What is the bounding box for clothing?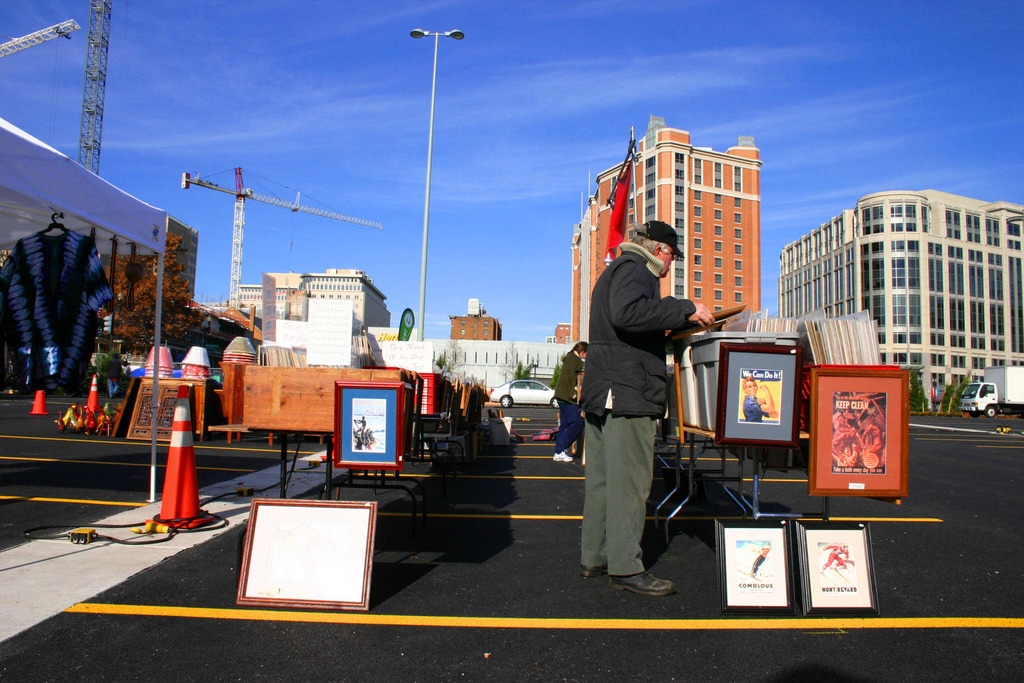
824,545,848,570.
